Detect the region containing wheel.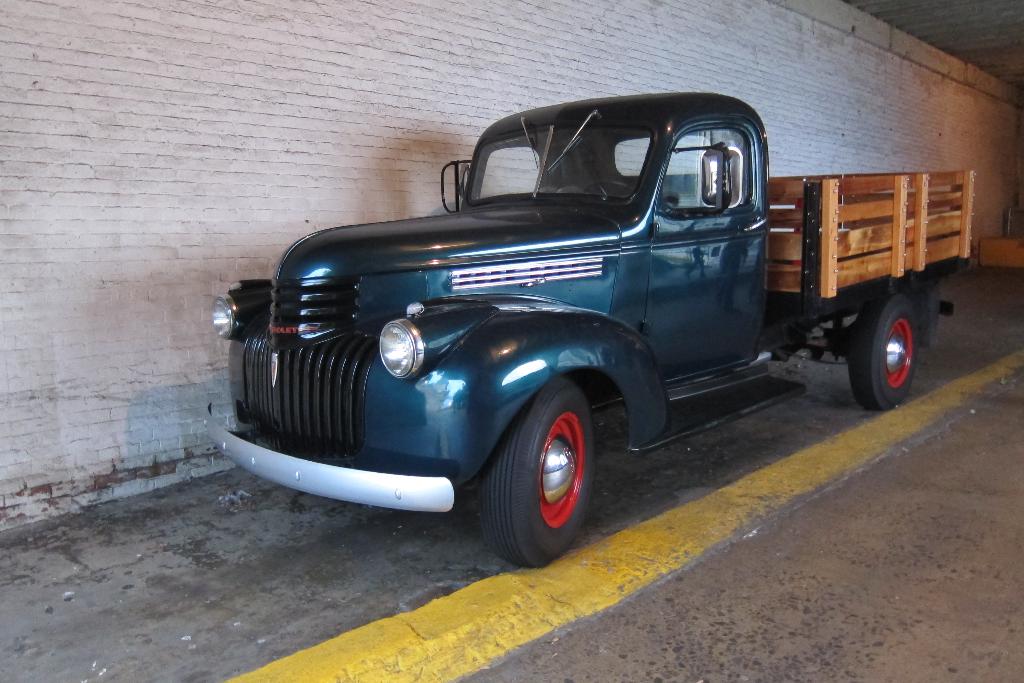
<box>581,178,631,194</box>.
